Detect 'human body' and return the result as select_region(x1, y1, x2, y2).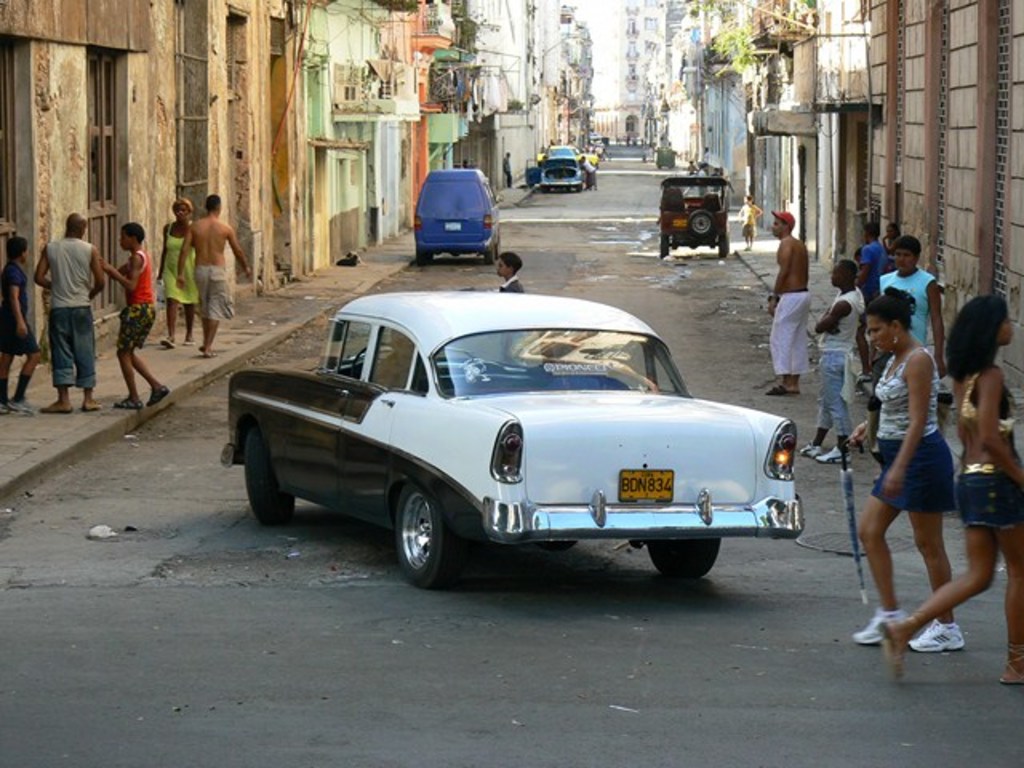
select_region(101, 250, 170, 411).
